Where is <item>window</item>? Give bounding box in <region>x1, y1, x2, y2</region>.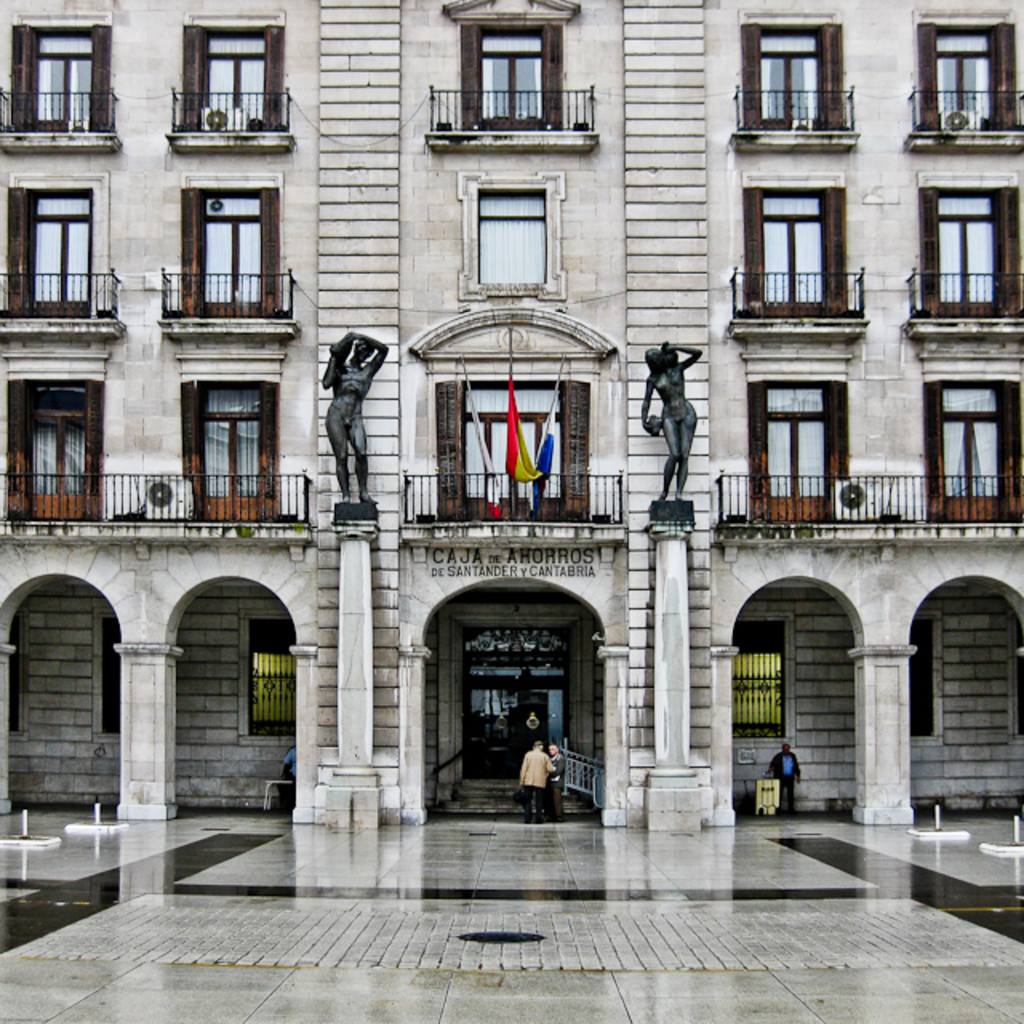
<region>923, 378, 1022, 526</region>.
